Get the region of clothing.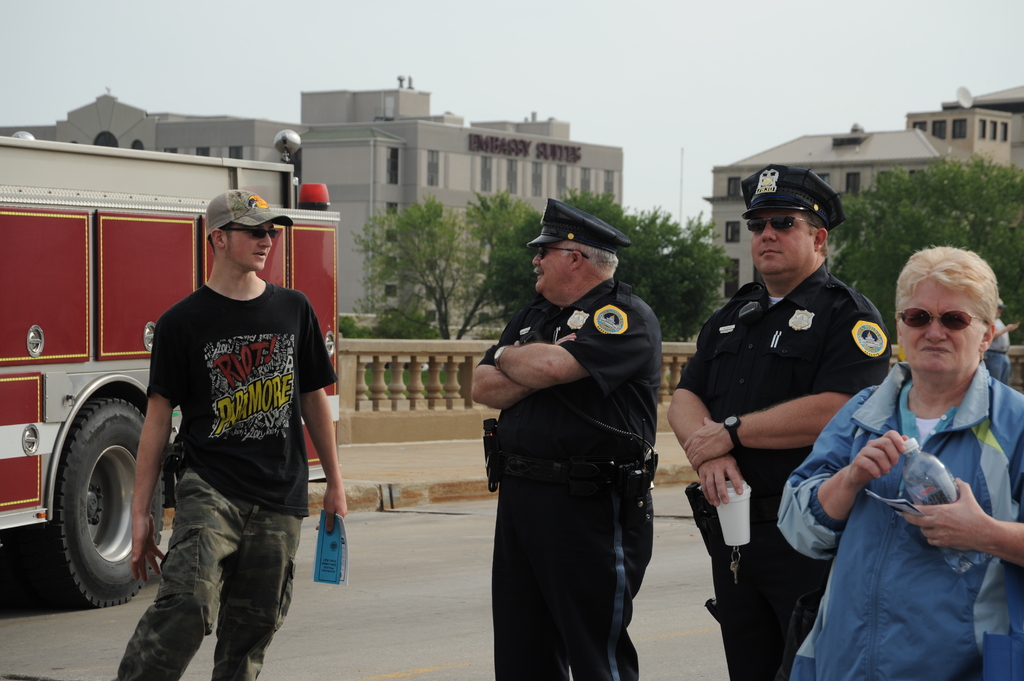
select_region(776, 359, 1023, 680).
